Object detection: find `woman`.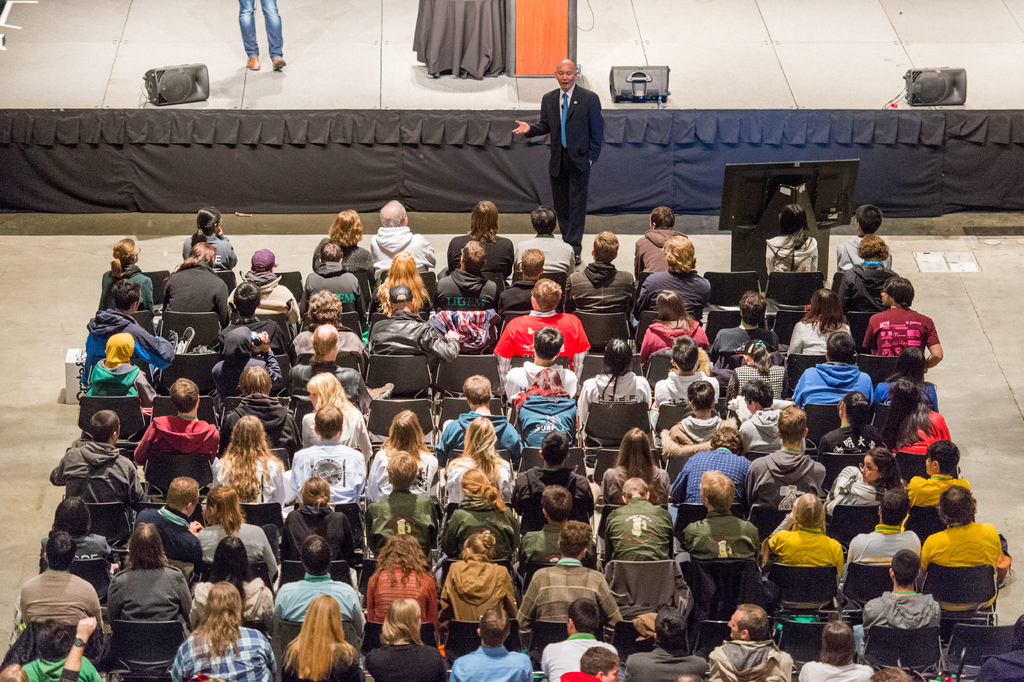
(44, 501, 115, 560).
